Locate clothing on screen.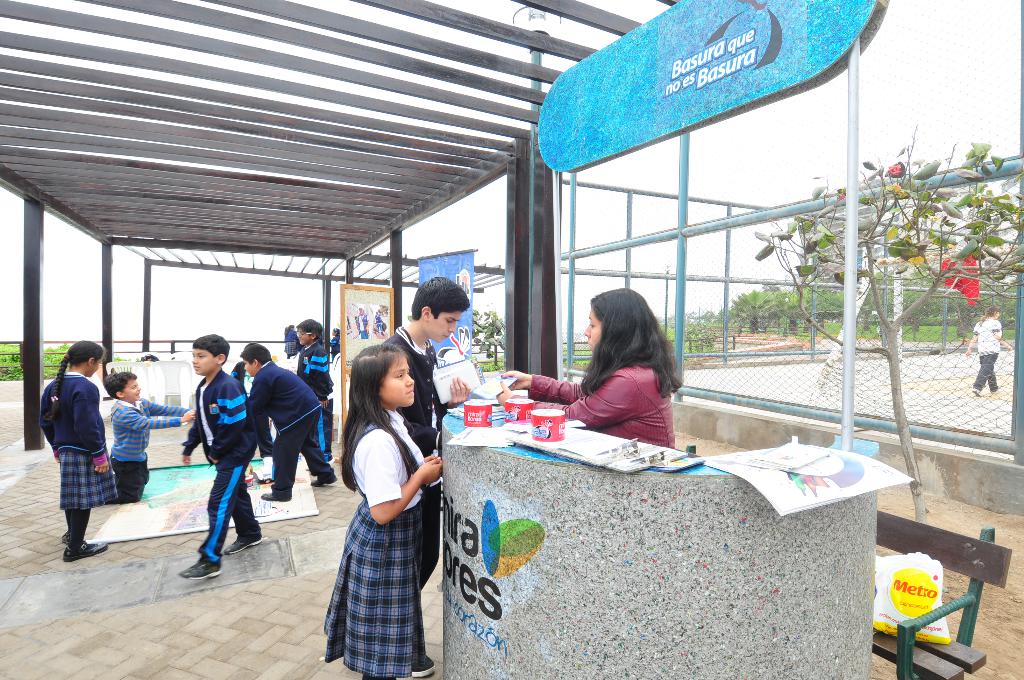
On screen at 357,309,370,339.
